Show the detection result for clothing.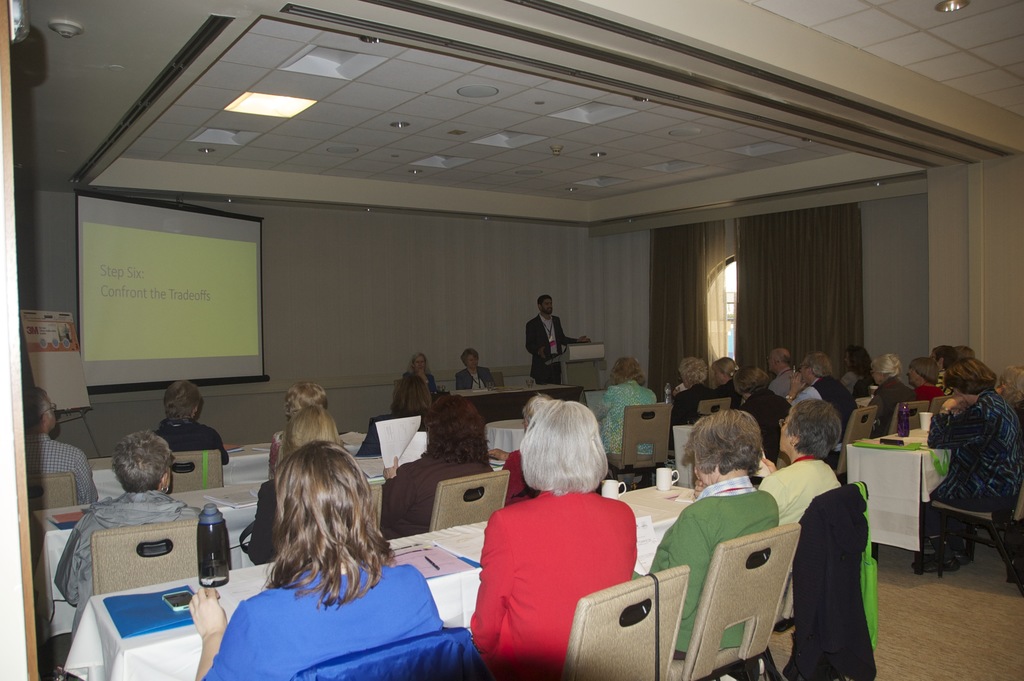
[151,420,228,468].
